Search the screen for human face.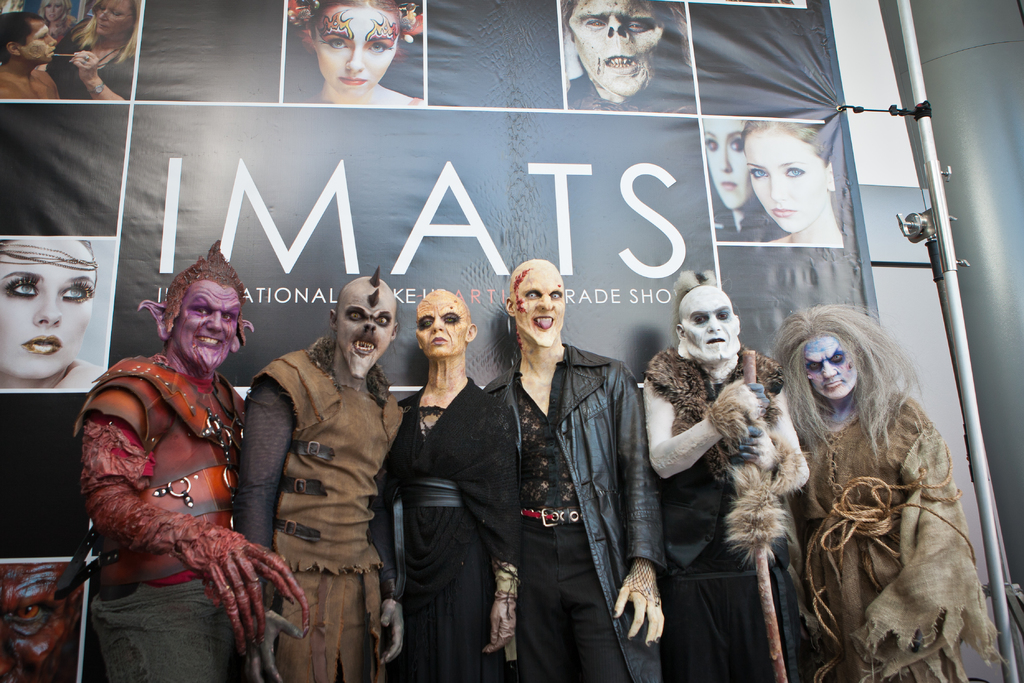
Found at (679, 289, 734, 359).
